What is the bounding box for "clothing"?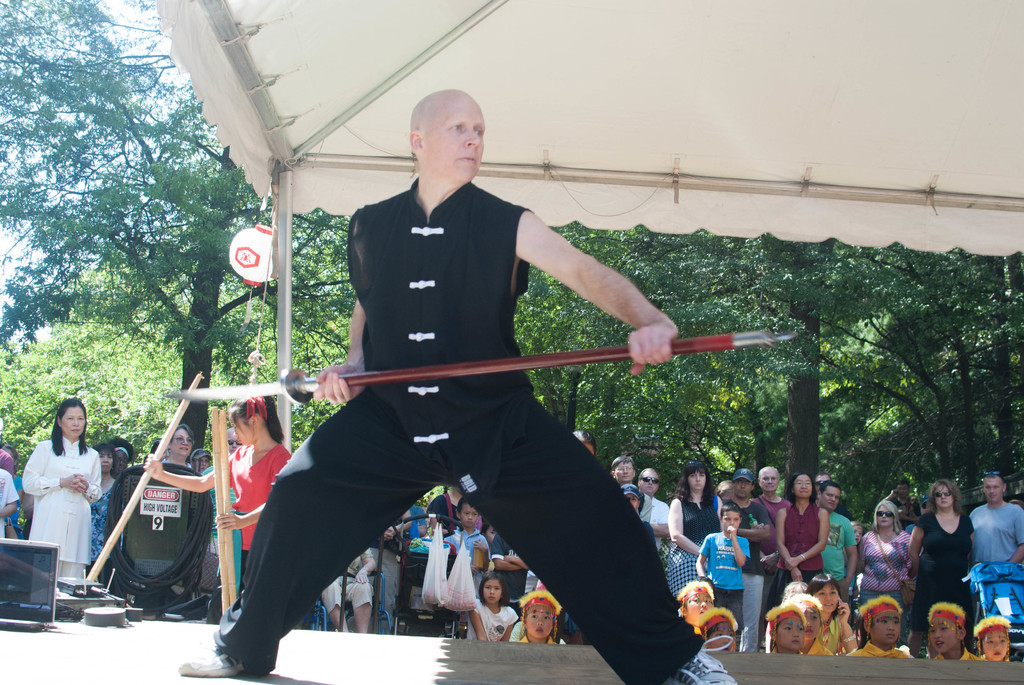
[640,492,655,527].
